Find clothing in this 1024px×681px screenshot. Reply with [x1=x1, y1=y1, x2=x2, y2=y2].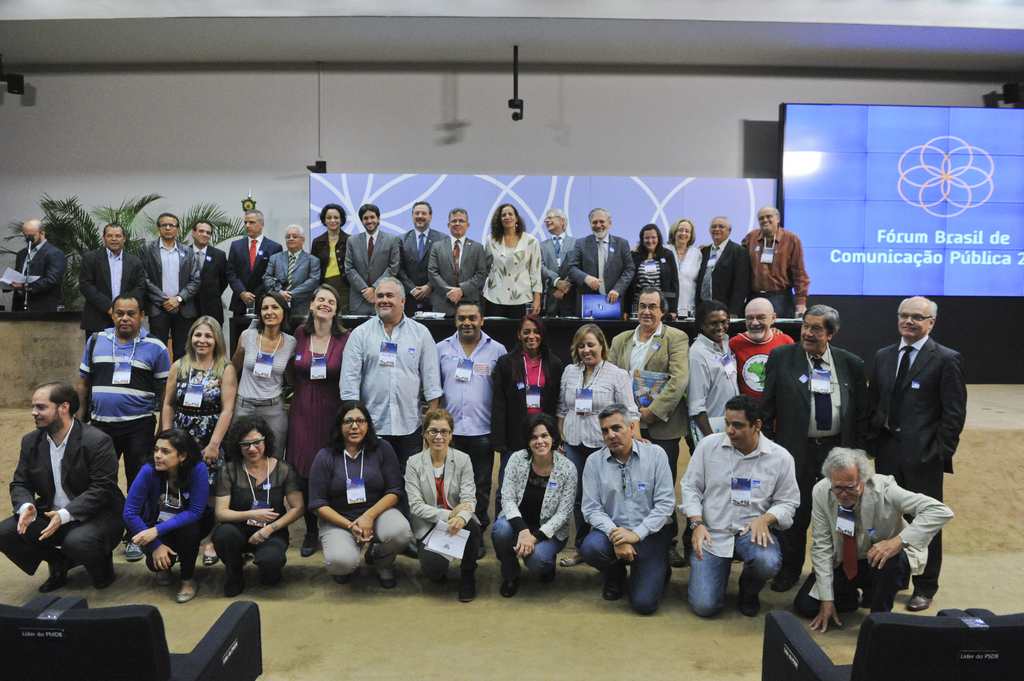
[x1=575, y1=232, x2=640, y2=312].
